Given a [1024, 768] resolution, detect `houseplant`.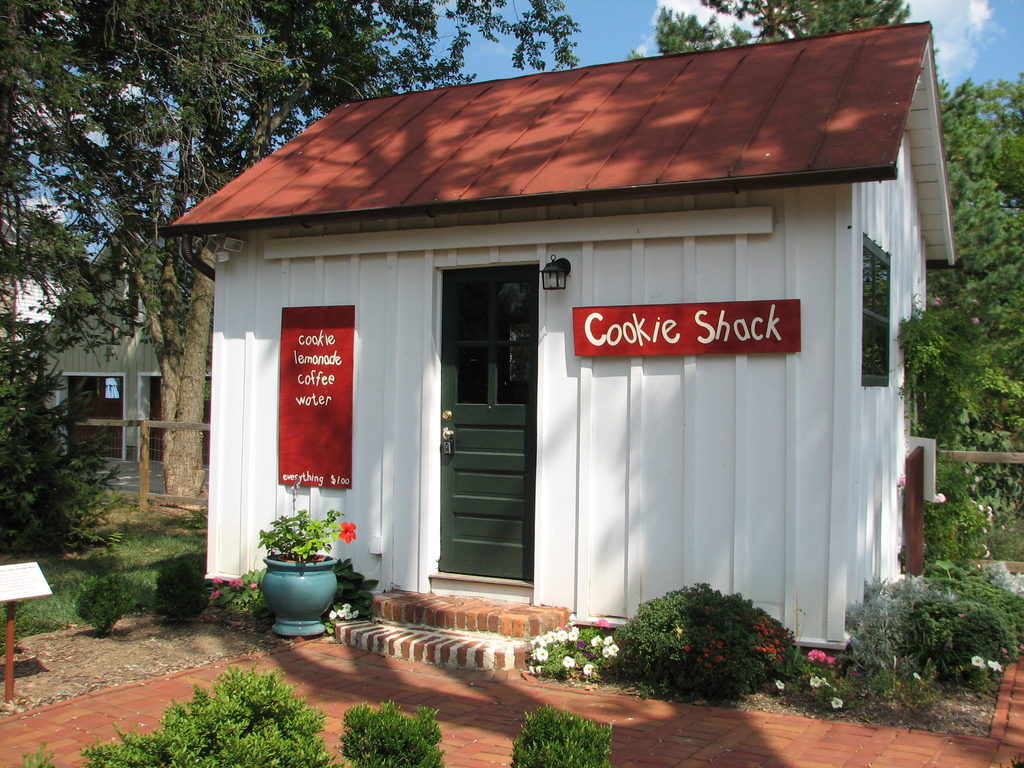
(x1=838, y1=573, x2=959, y2=688).
